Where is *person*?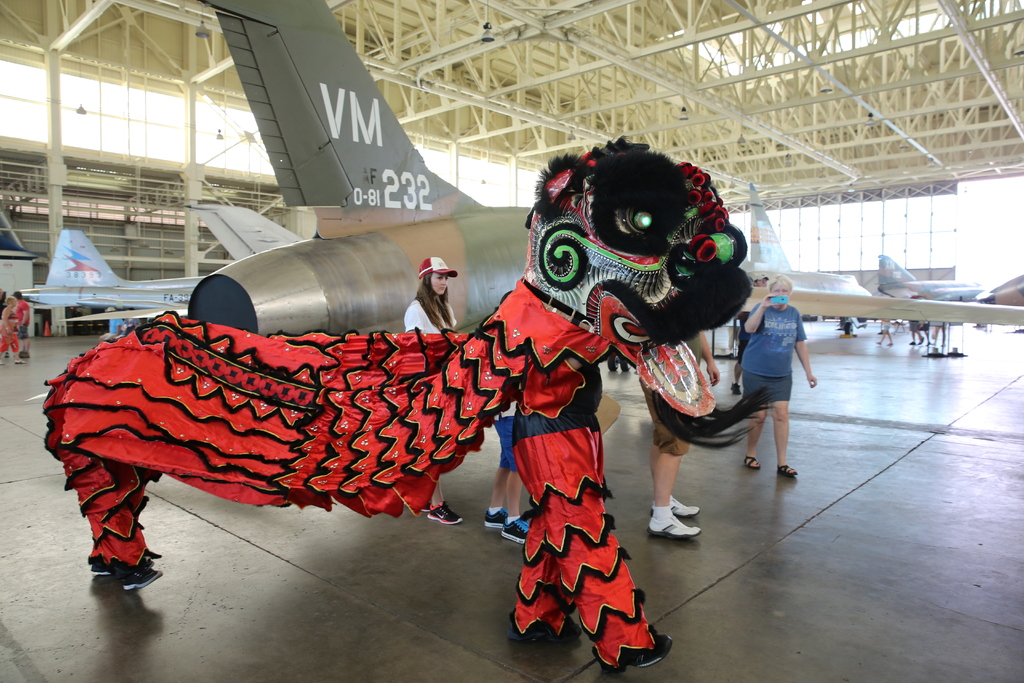
<bbox>102, 304, 121, 336</bbox>.
